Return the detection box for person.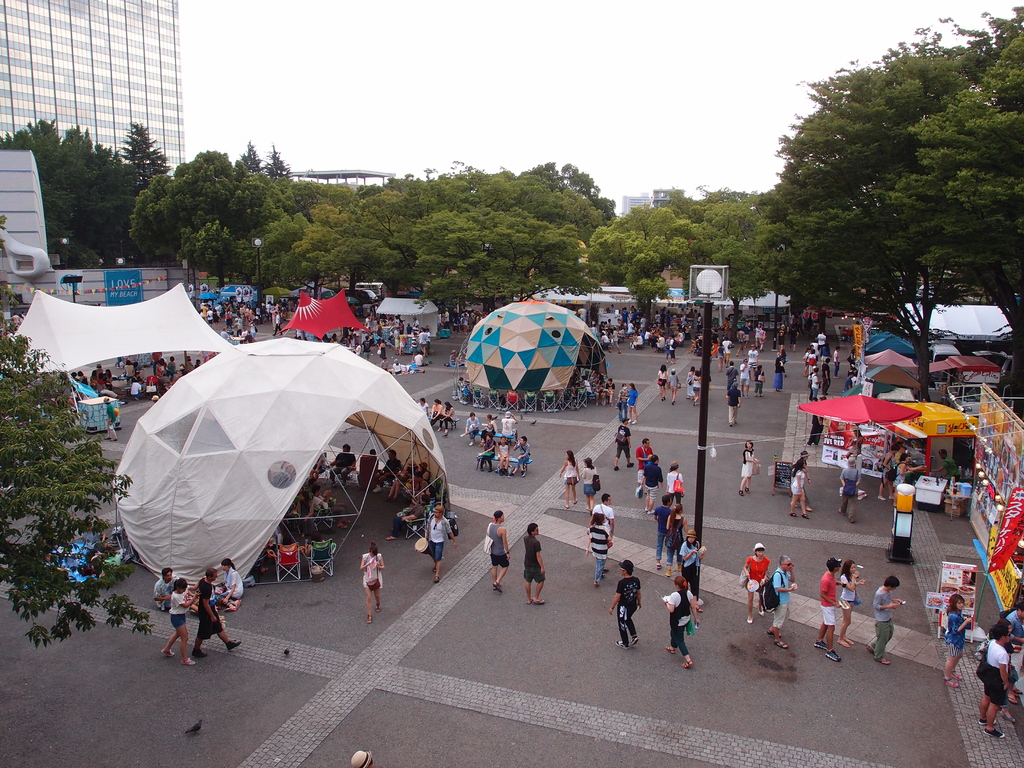
rect(655, 368, 670, 398).
